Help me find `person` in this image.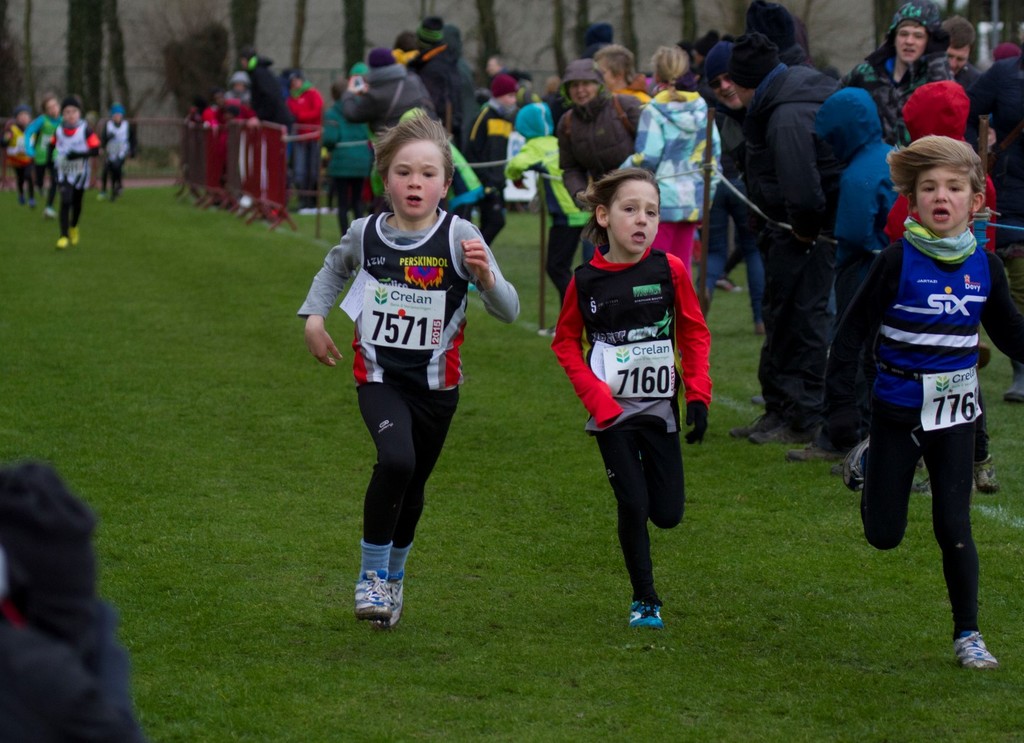
Found it: 548/161/712/633.
